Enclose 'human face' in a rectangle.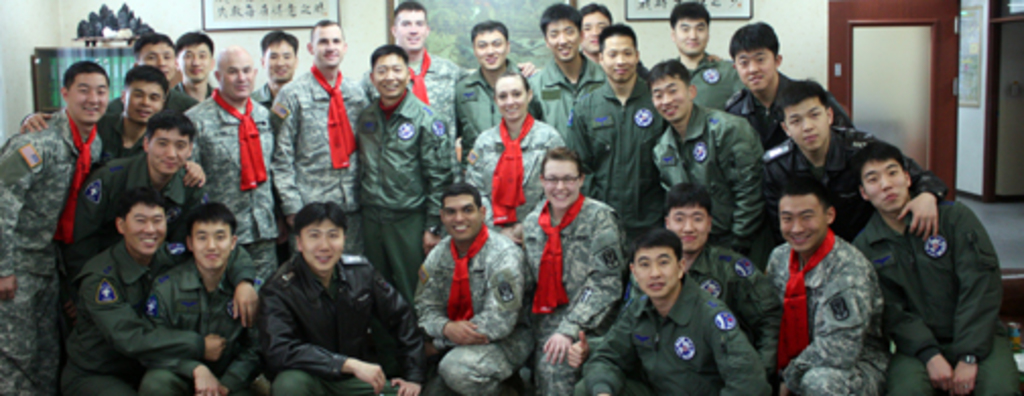
x1=577, y1=8, x2=607, y2=45.
